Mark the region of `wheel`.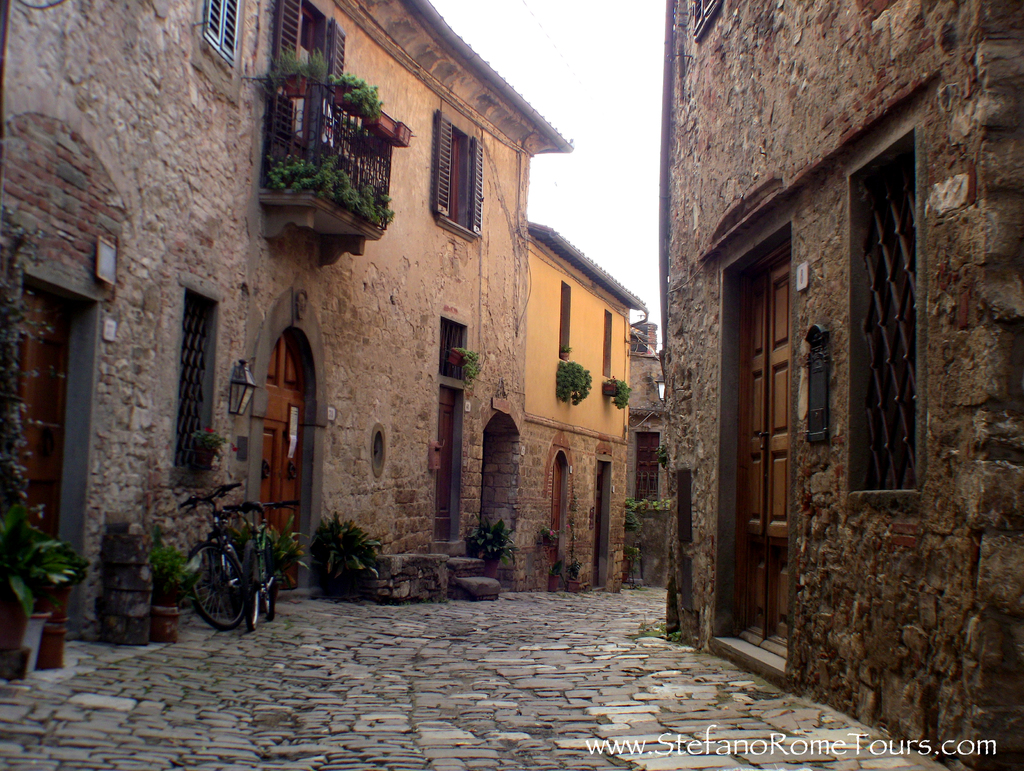
Region: rect(243, 539, 260, 629).
